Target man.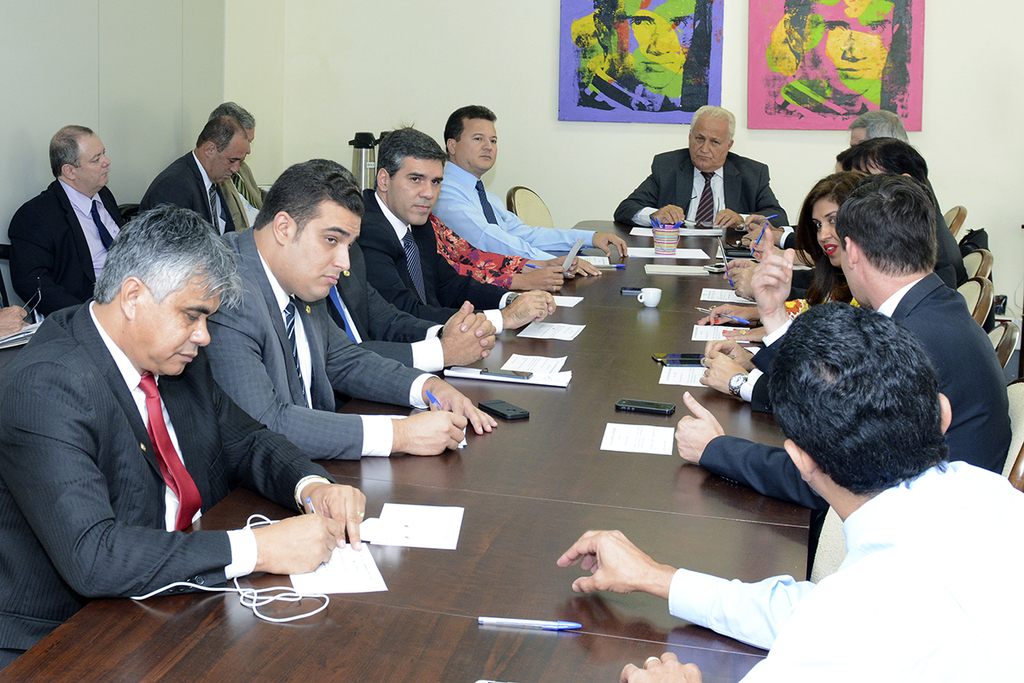
Target region: BBox(427, 99, 628, 275).
